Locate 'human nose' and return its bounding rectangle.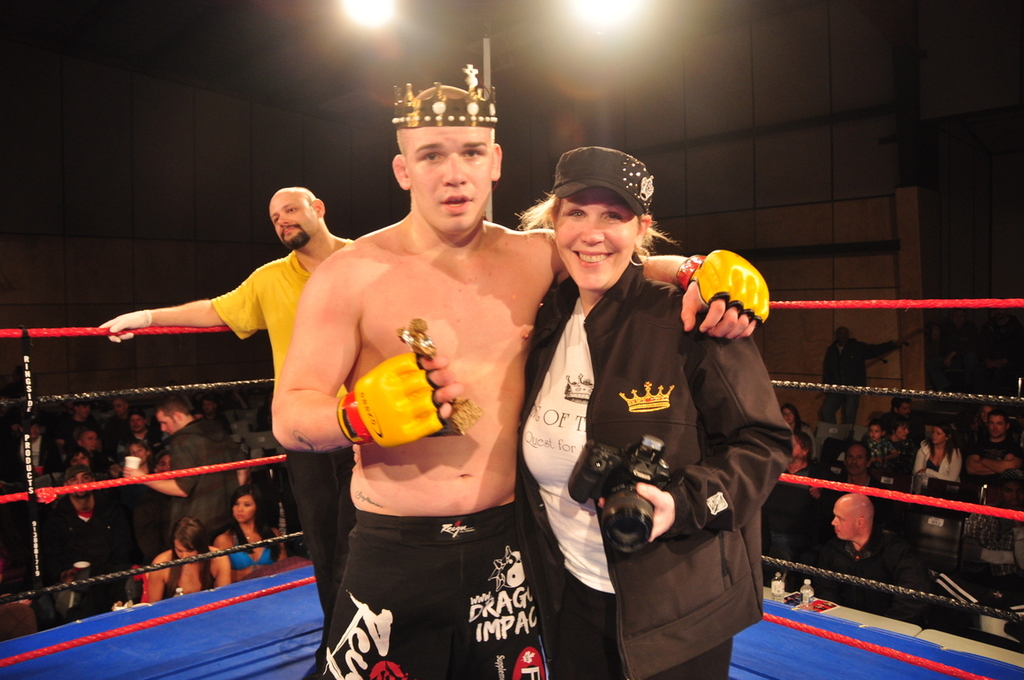
[76, 478, 81, 485].
